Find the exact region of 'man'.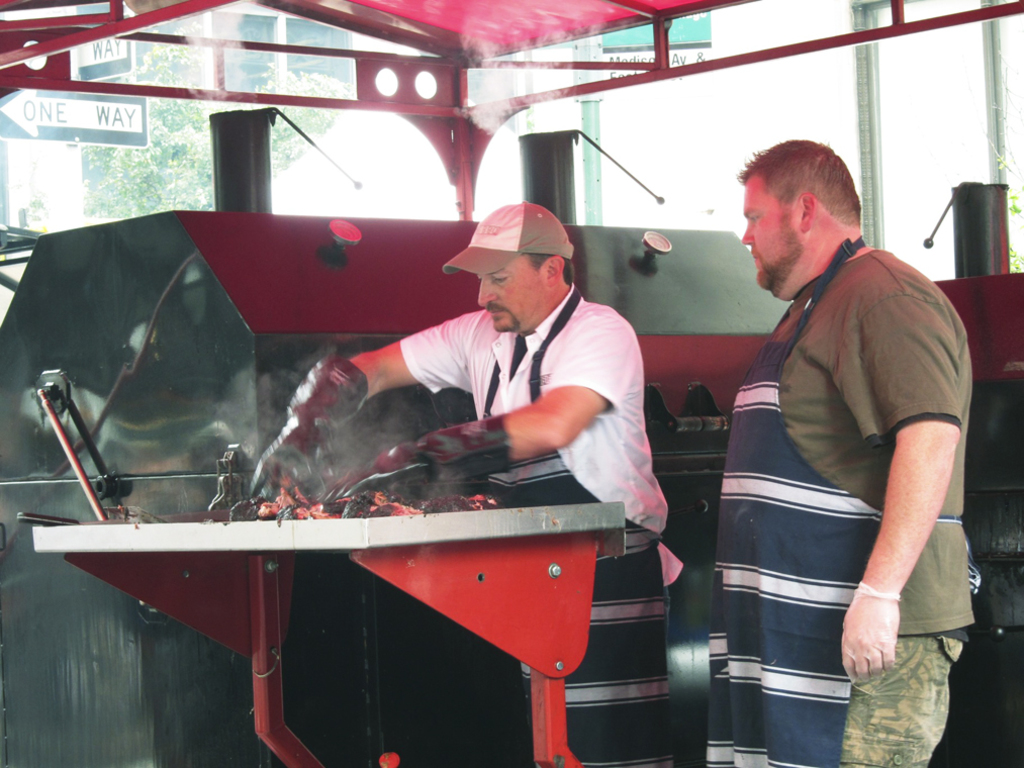
Exact region: 295/203/670/767.
